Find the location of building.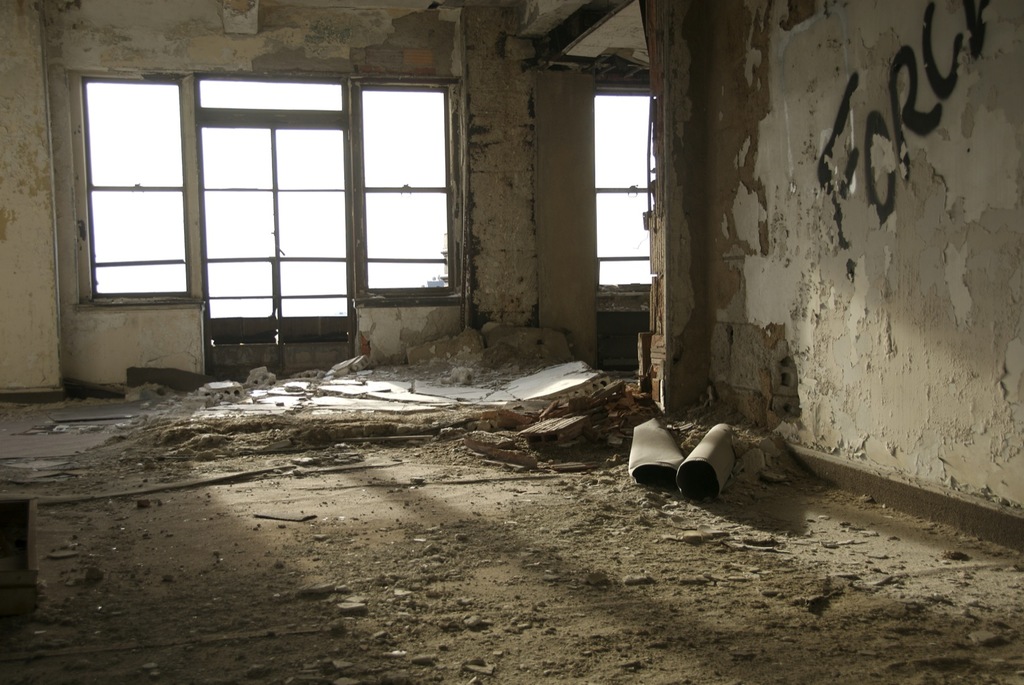
Location: box(0, 0, 1023, 683).
